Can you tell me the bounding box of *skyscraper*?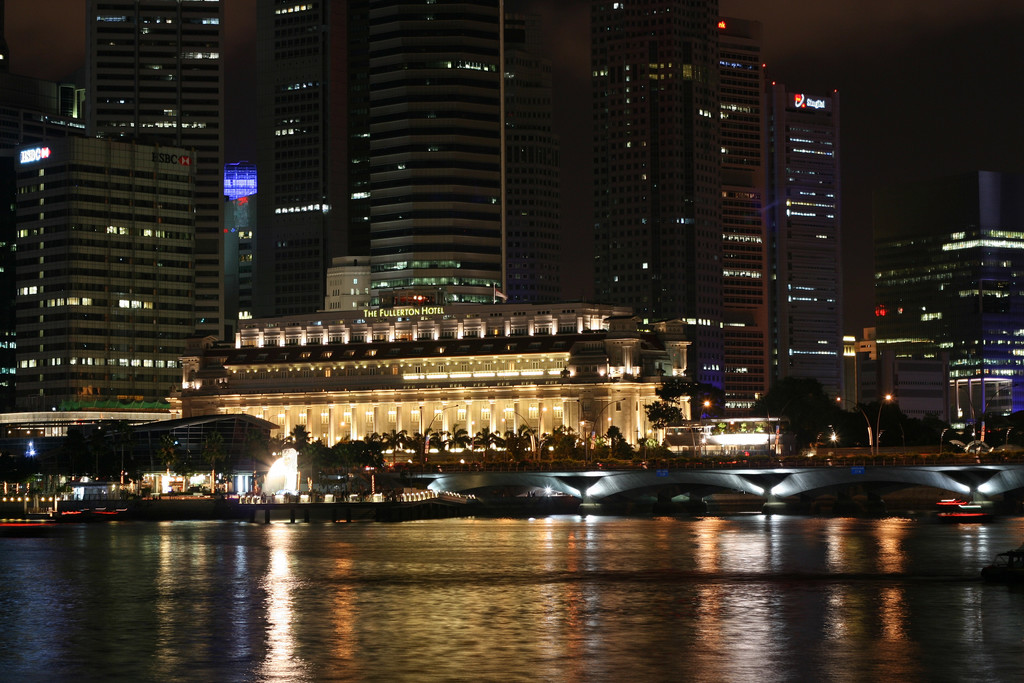
box=[567, 4, 860, 441].
